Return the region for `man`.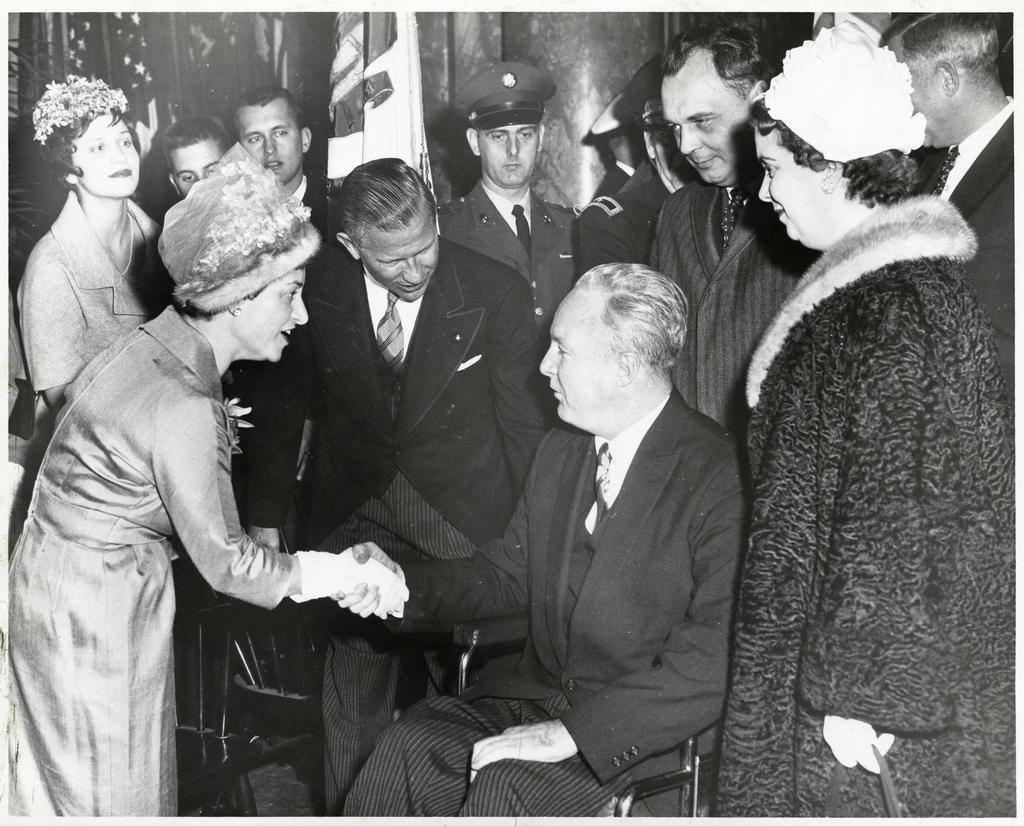
Rect(162, 117, 229, 198).
